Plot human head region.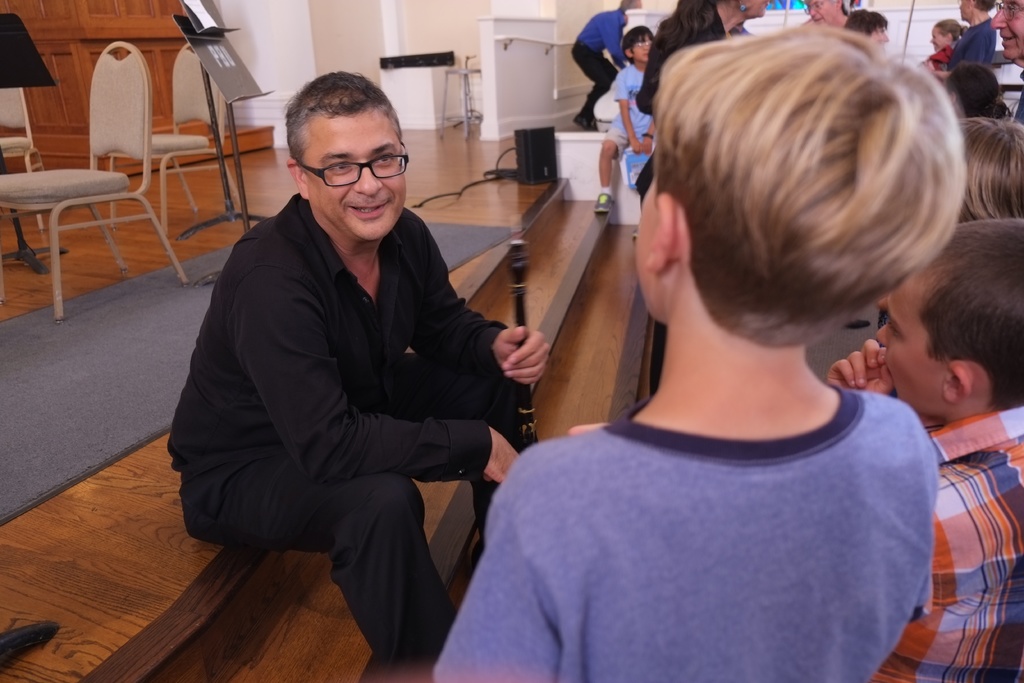
Plotted at box=[618, 28, 655, 65].
